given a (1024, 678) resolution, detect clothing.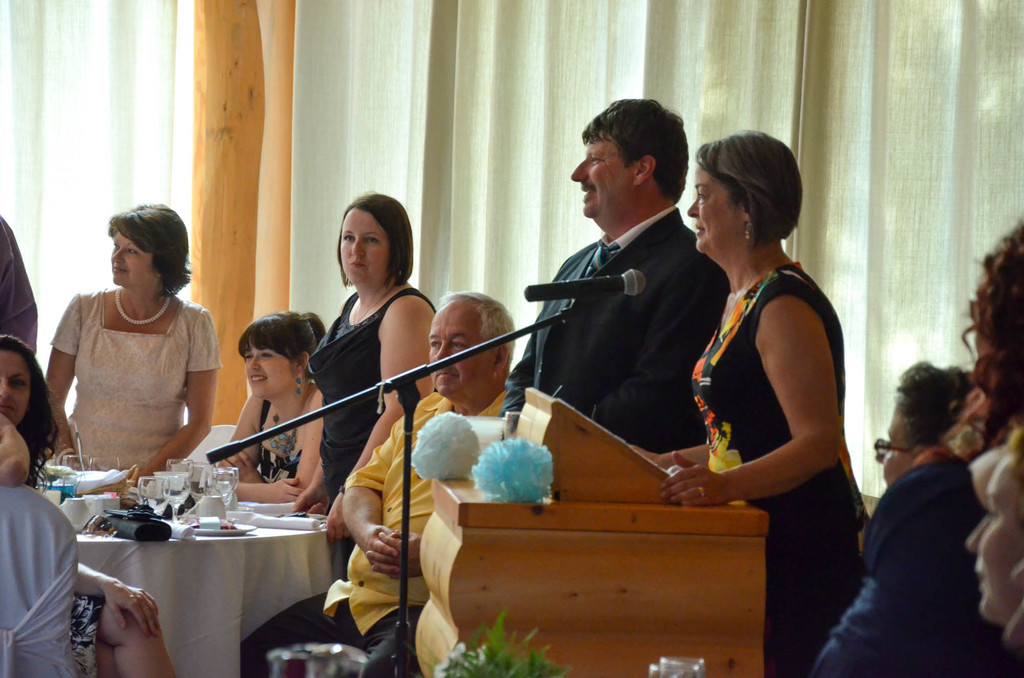
region(248, 382, 317, 498).
